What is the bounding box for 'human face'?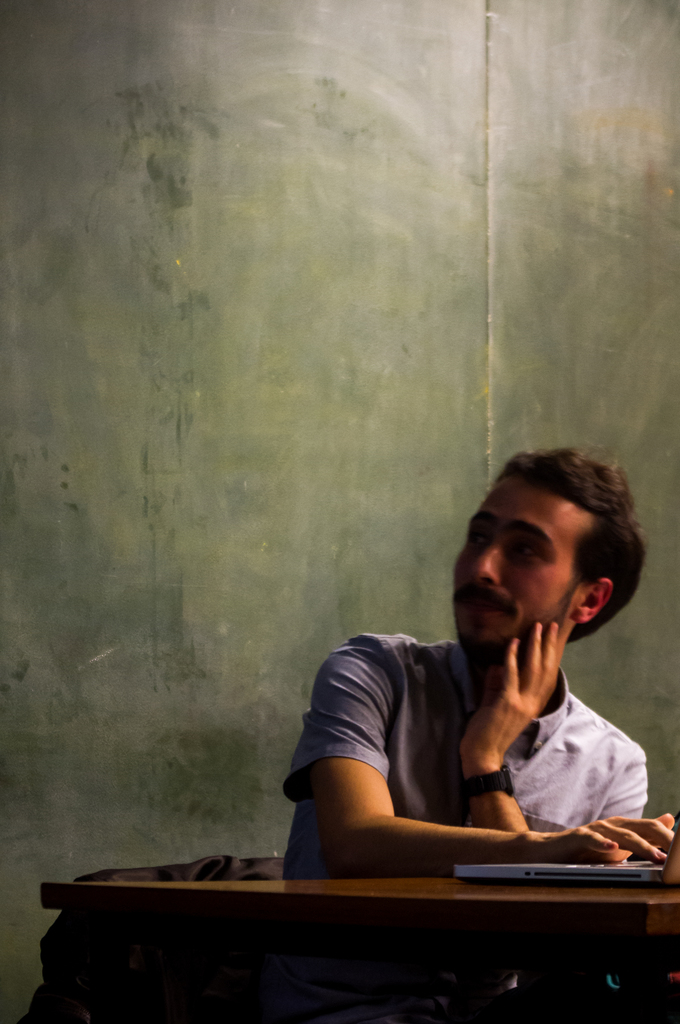
x1=452, y1=477, x2=587, y2=650.
